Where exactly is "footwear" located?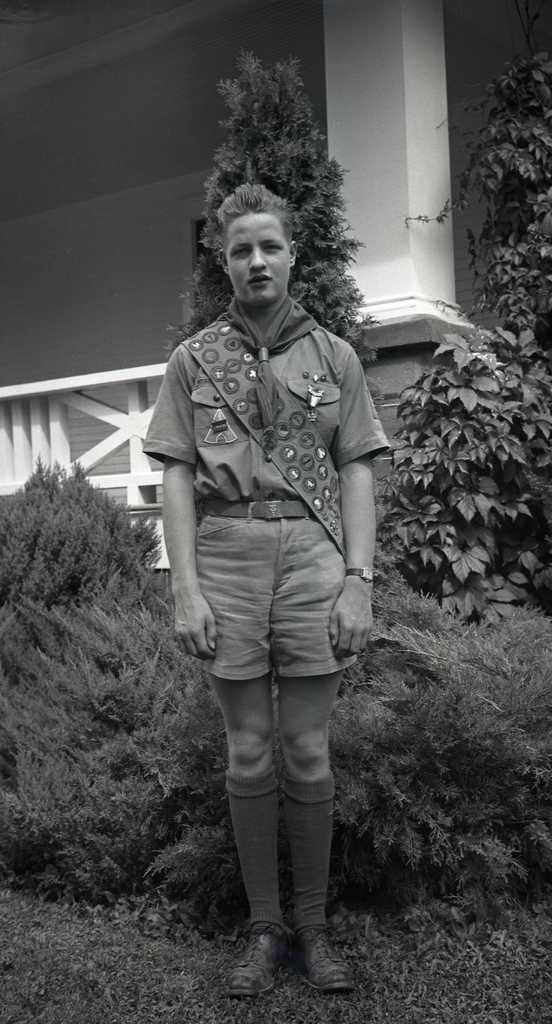
Its bounding box is x1=232, y1=926, x2=301, y2=1000.
